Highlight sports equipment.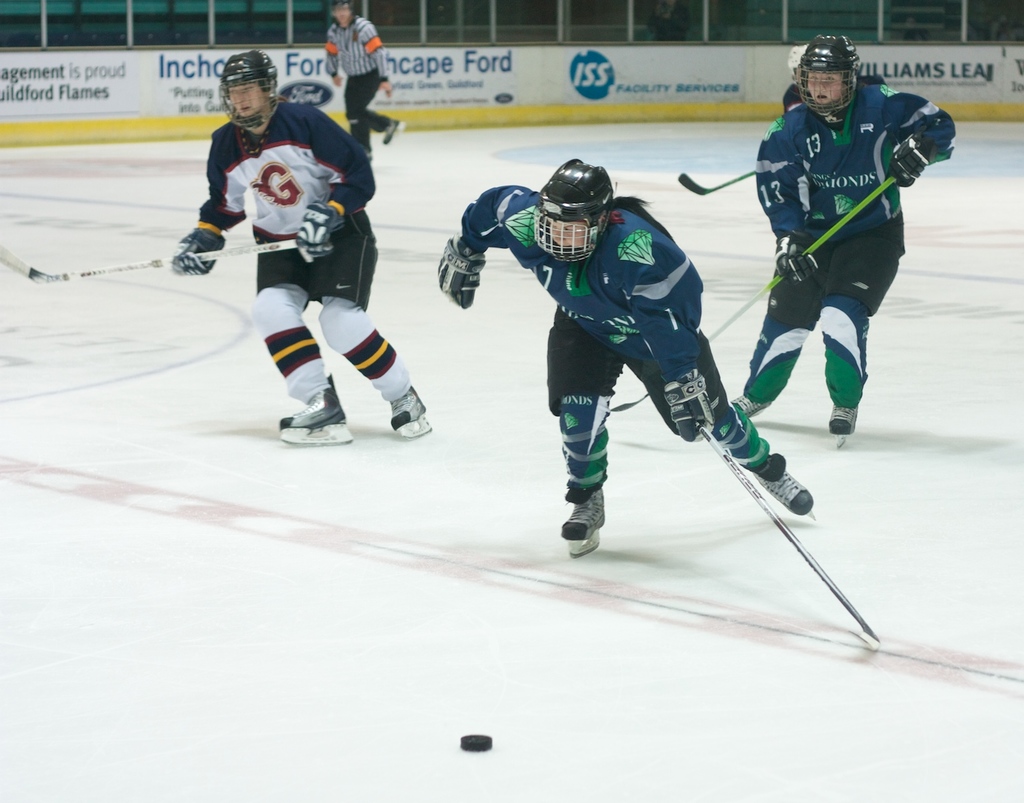
Highlighted region: [x1=0, y1=241, x2=296, y2=287].
